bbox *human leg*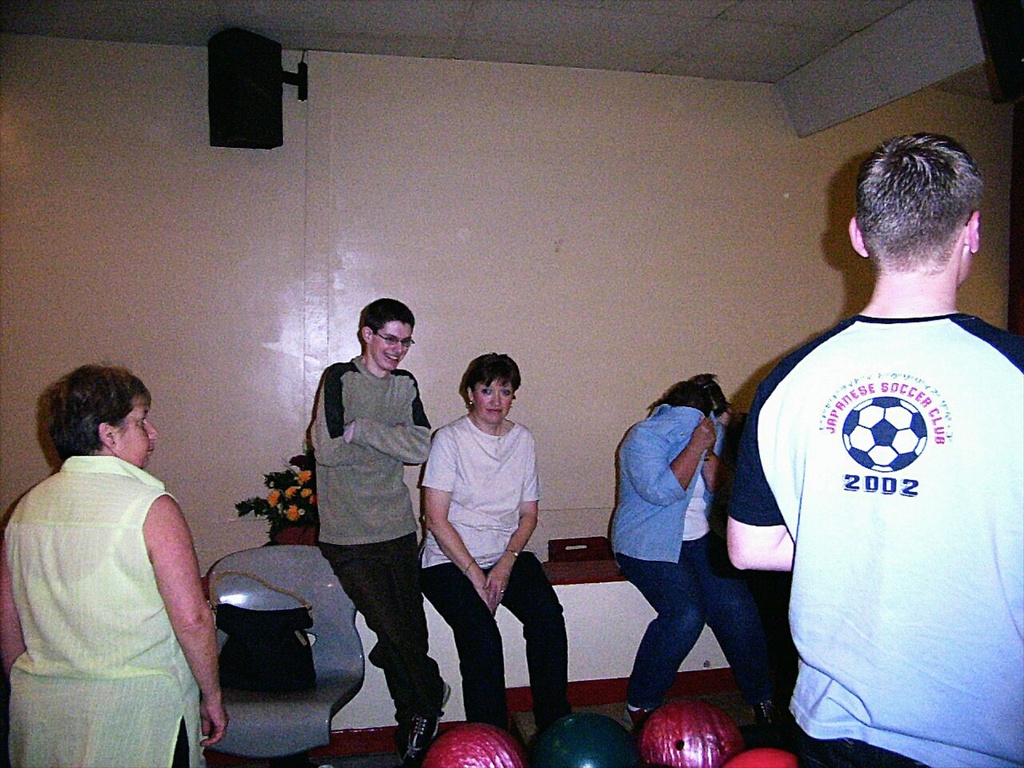
[316,537,454,763]
